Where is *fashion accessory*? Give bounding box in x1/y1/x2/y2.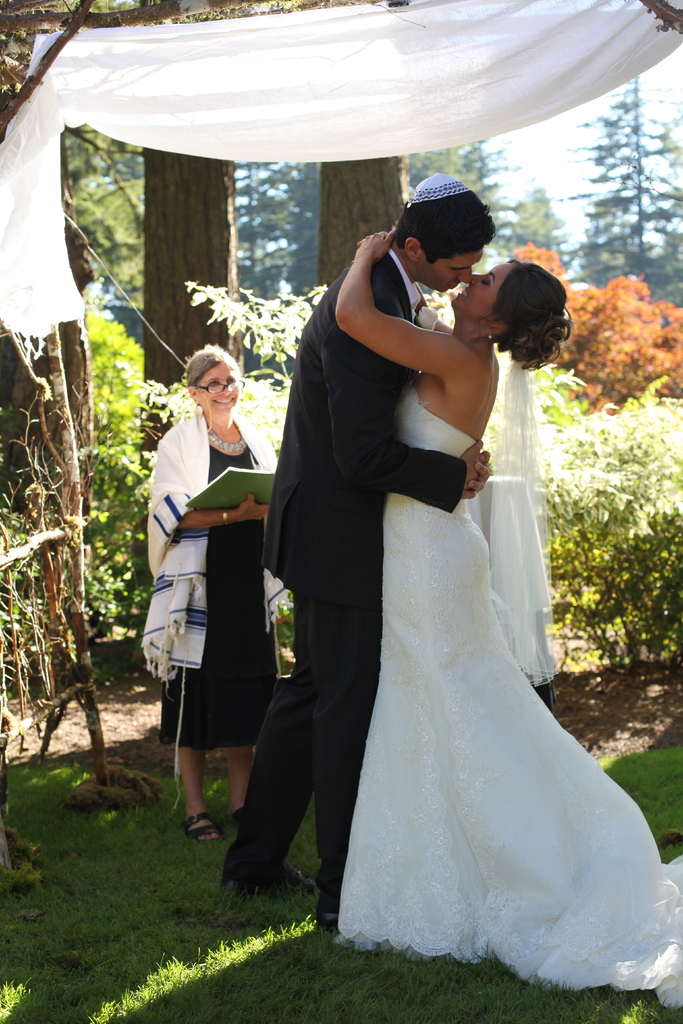
221/509/228/528.
